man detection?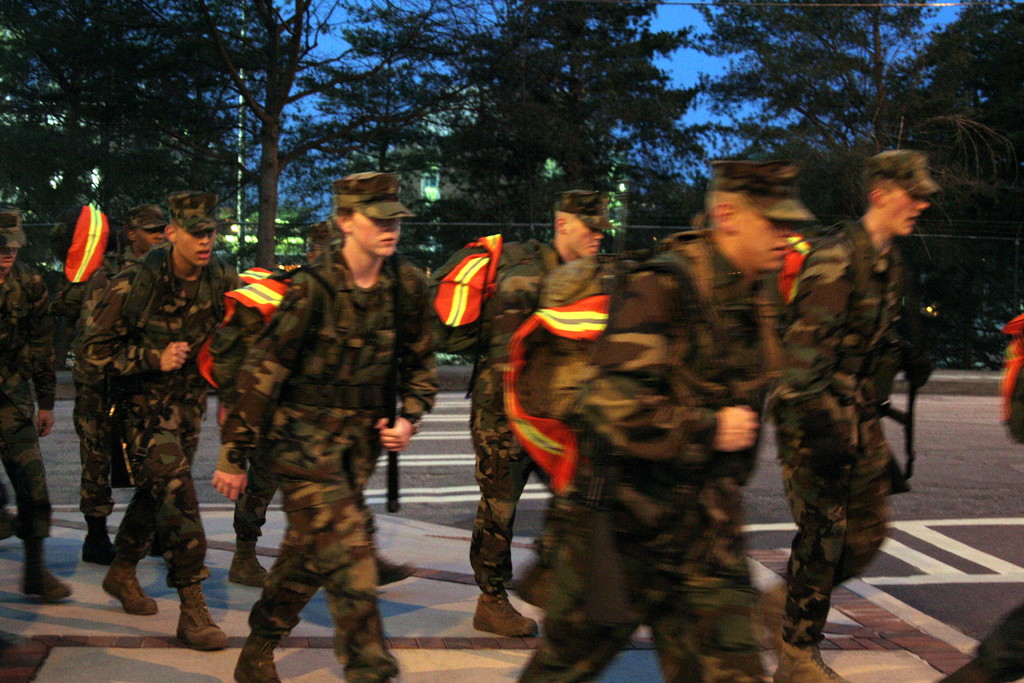
select_region(68, 204, 174, 567)
